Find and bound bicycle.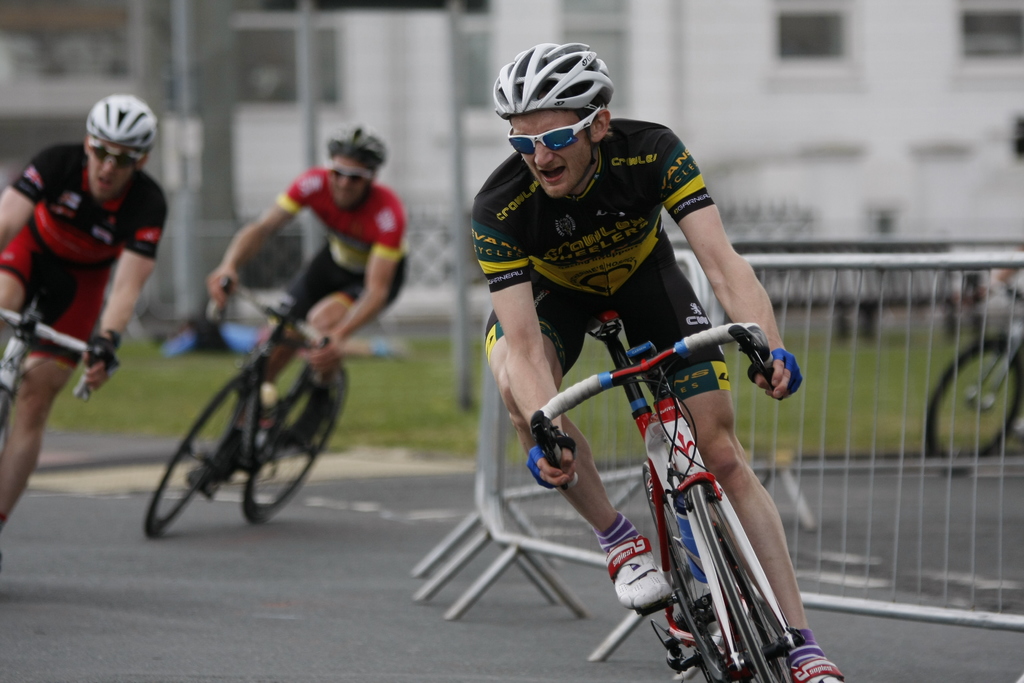
Bound: crop(147, 283, 350, 553).
